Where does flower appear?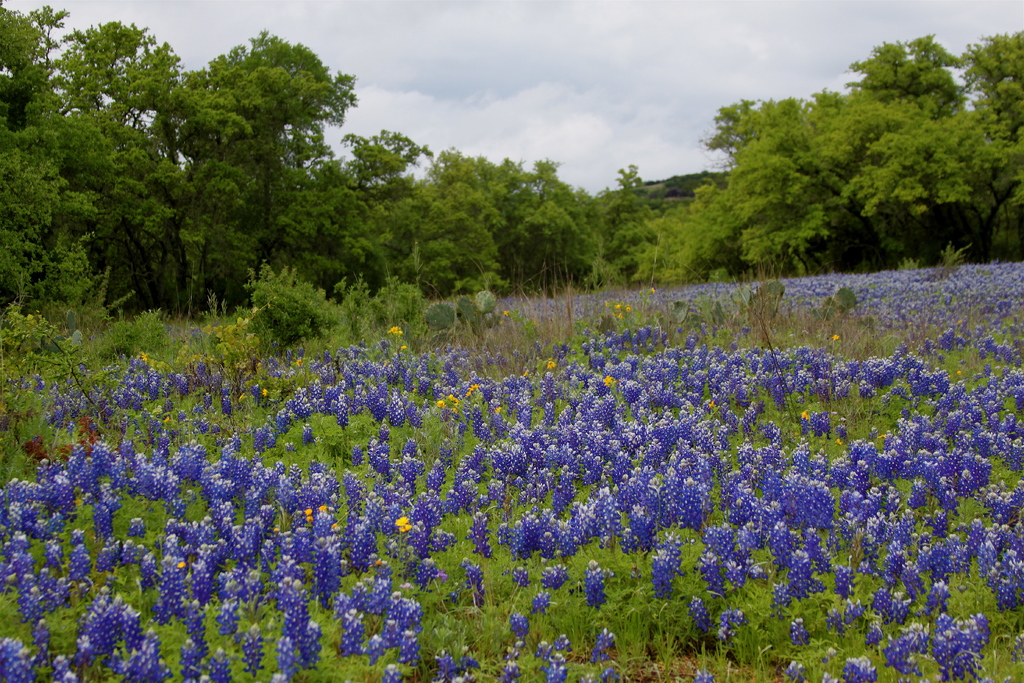
Appears at 387 325 401 334.
